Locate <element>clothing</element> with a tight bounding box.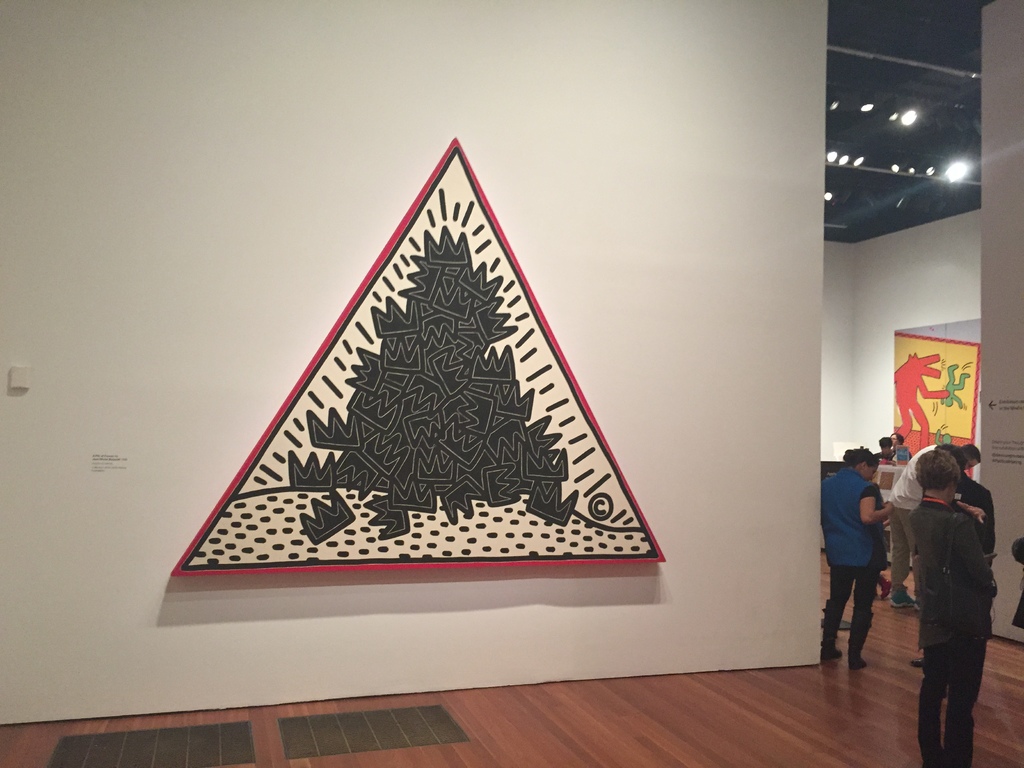
{"x1": 885, "y1": 441, "x2": 938, "y2": 589}.
